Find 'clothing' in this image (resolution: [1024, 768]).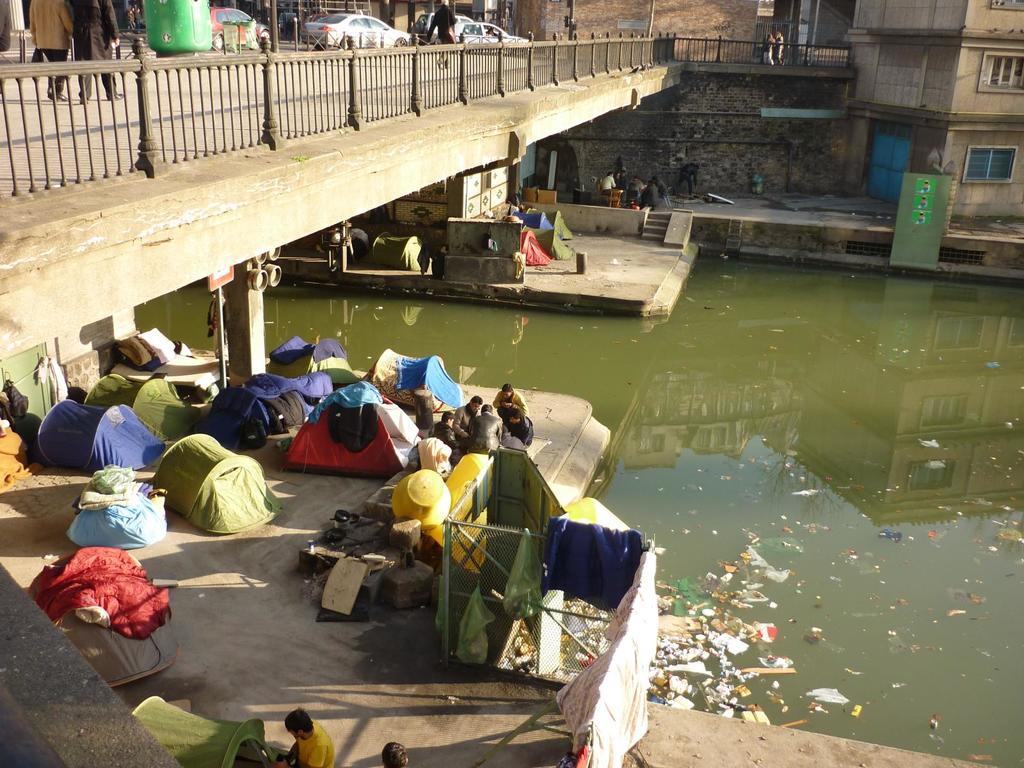
(x1=501, y1=431, x2=525, y2=448).
